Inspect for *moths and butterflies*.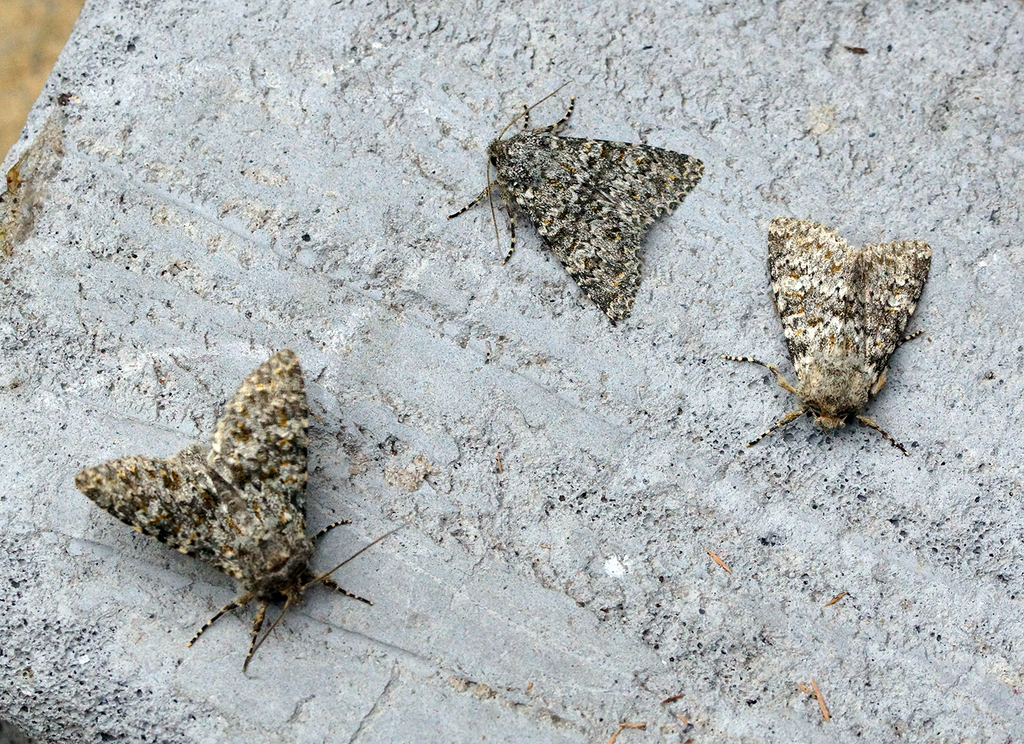
Inspection: [x1=721, y1=212, x2=934, y2=456].
